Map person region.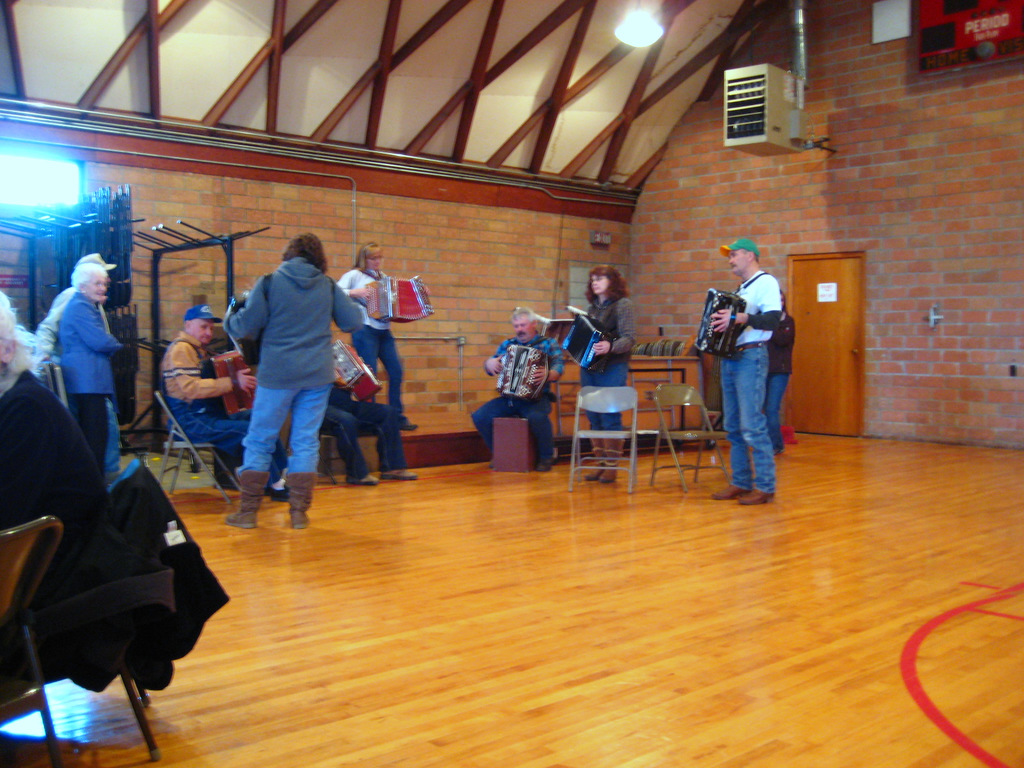
Mapped to locate(312, 239, 422, 431).
